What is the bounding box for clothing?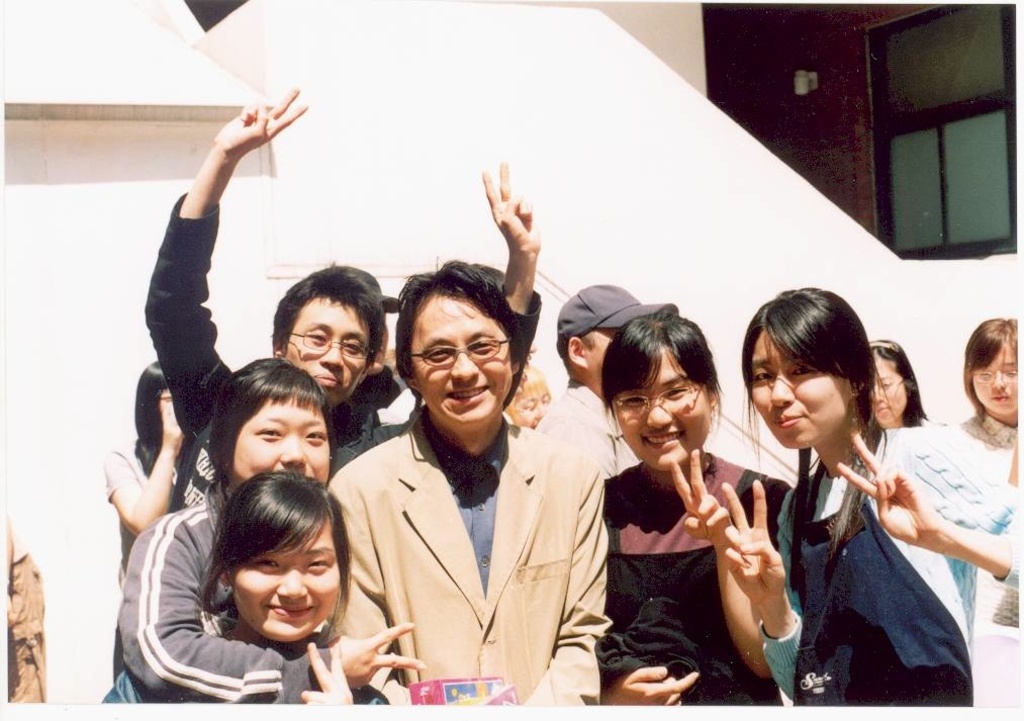
x1=328, y1=352, x2=618, y2=719.
